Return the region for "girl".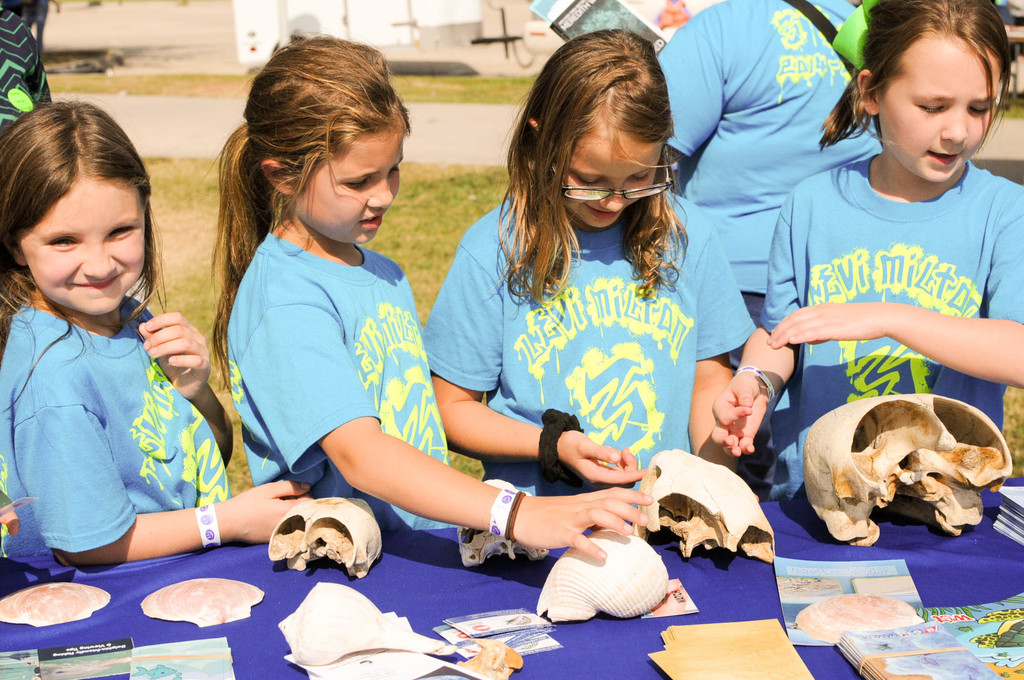
[209,21,666,572].
